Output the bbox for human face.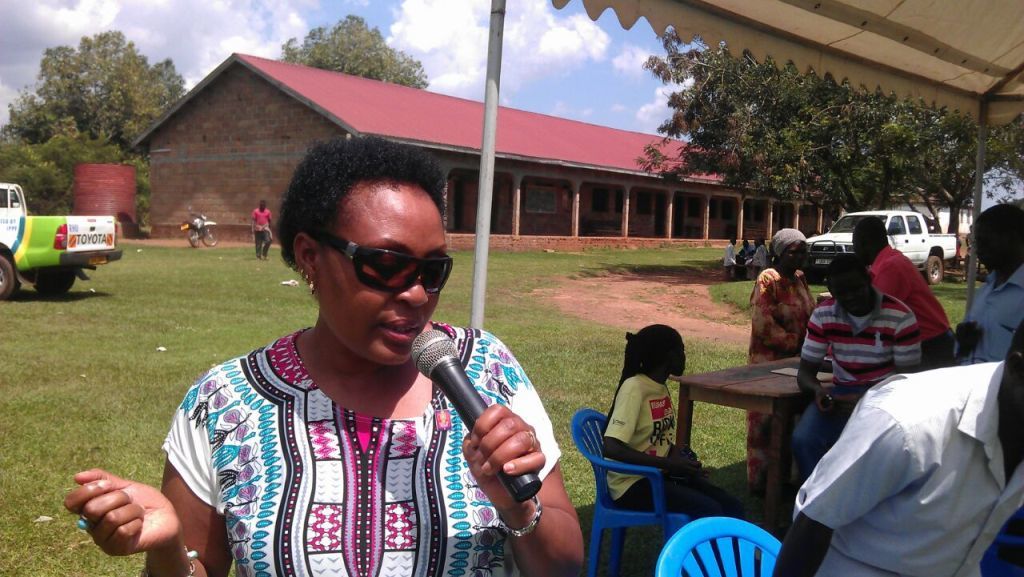
[833,267,862,312].
